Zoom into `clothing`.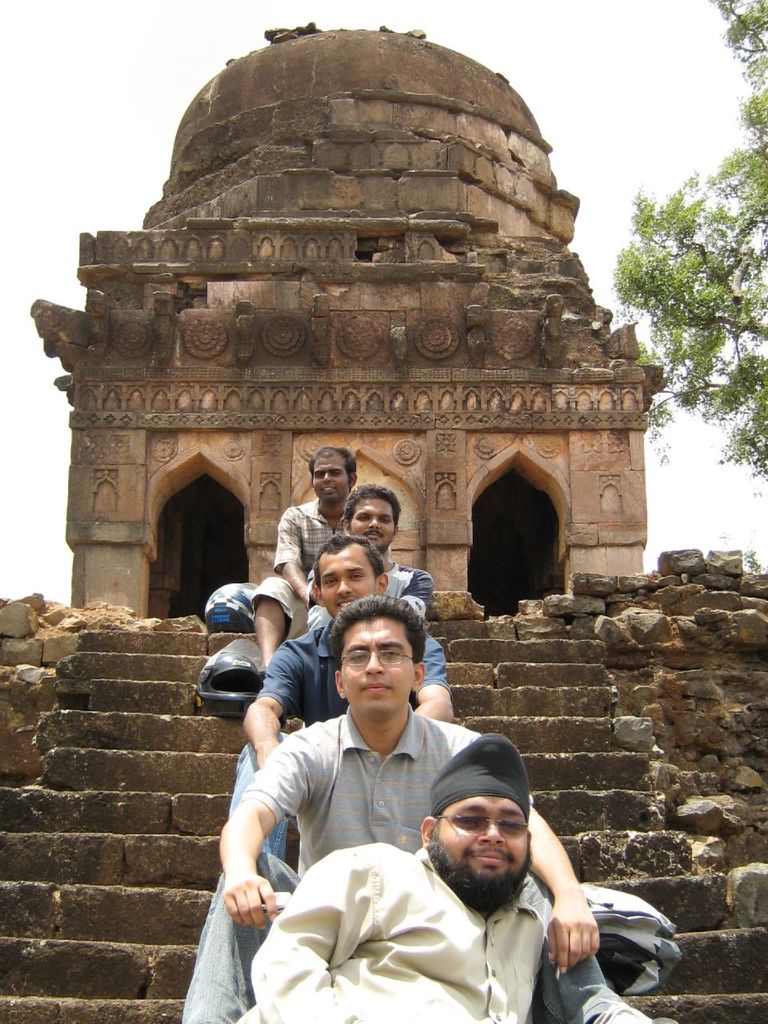
Zoom target: [306,554,437,628].
